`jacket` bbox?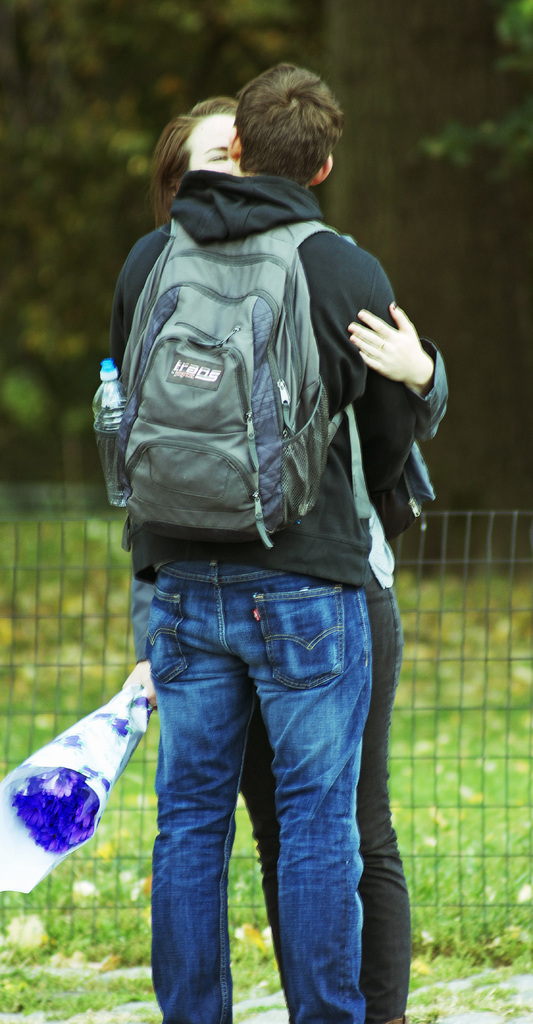
91,140,419,536
